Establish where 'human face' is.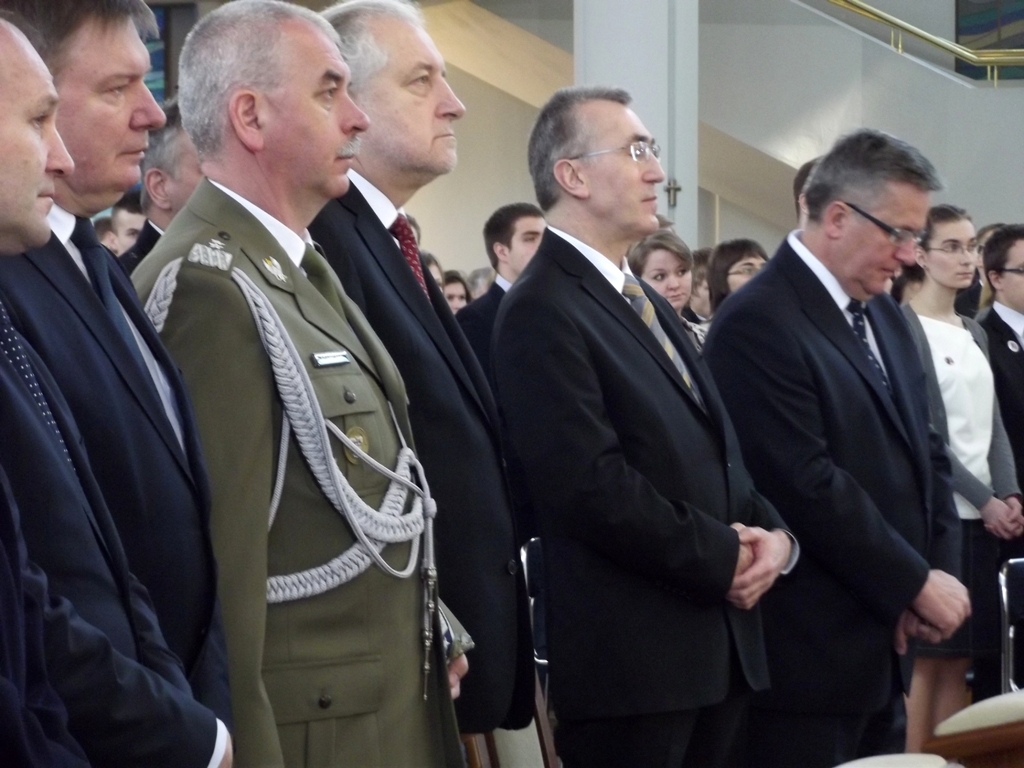
Established at bbox=(505, 216, 544, 276).
